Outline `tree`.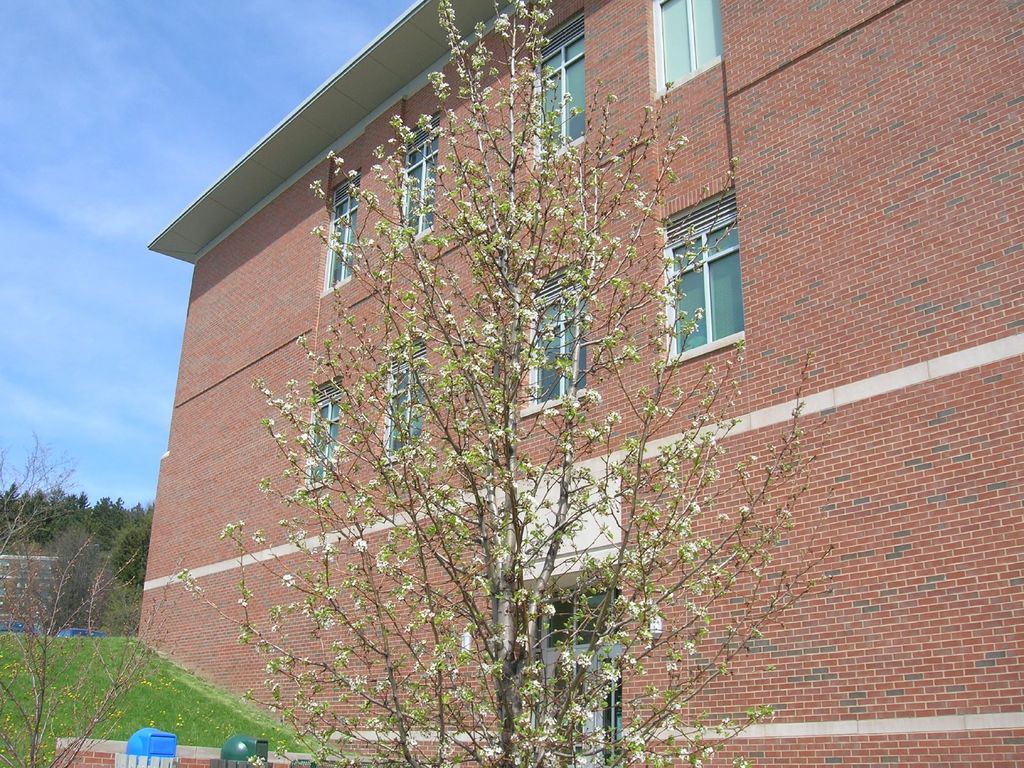
Outline: [x1=241, y1=180, x2=666, y2=727].
